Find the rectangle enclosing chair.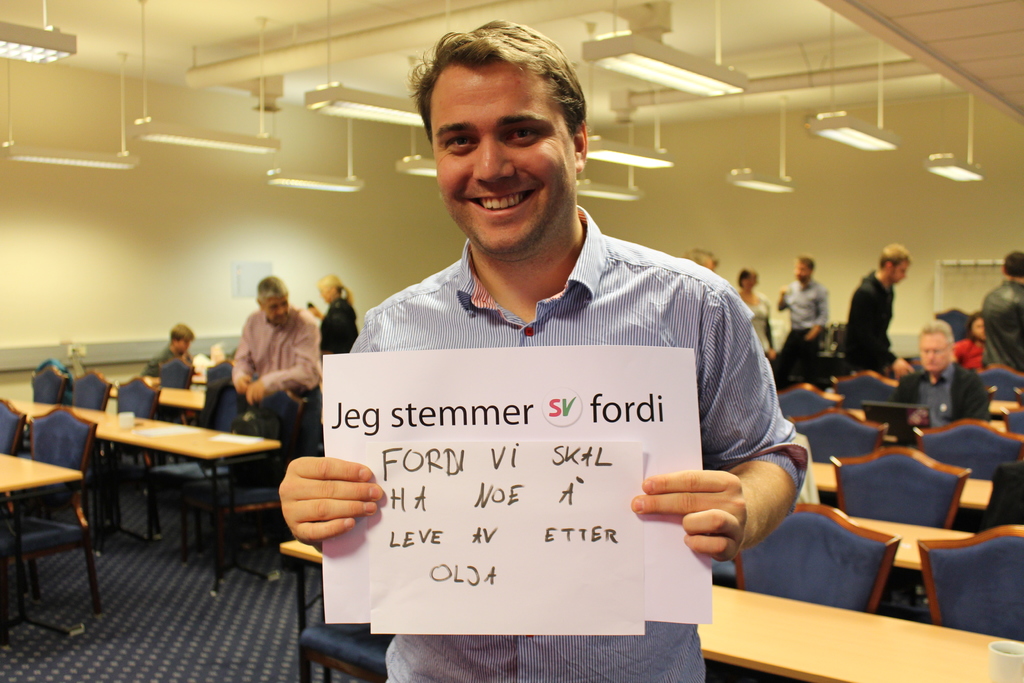
730,500,904,613.
